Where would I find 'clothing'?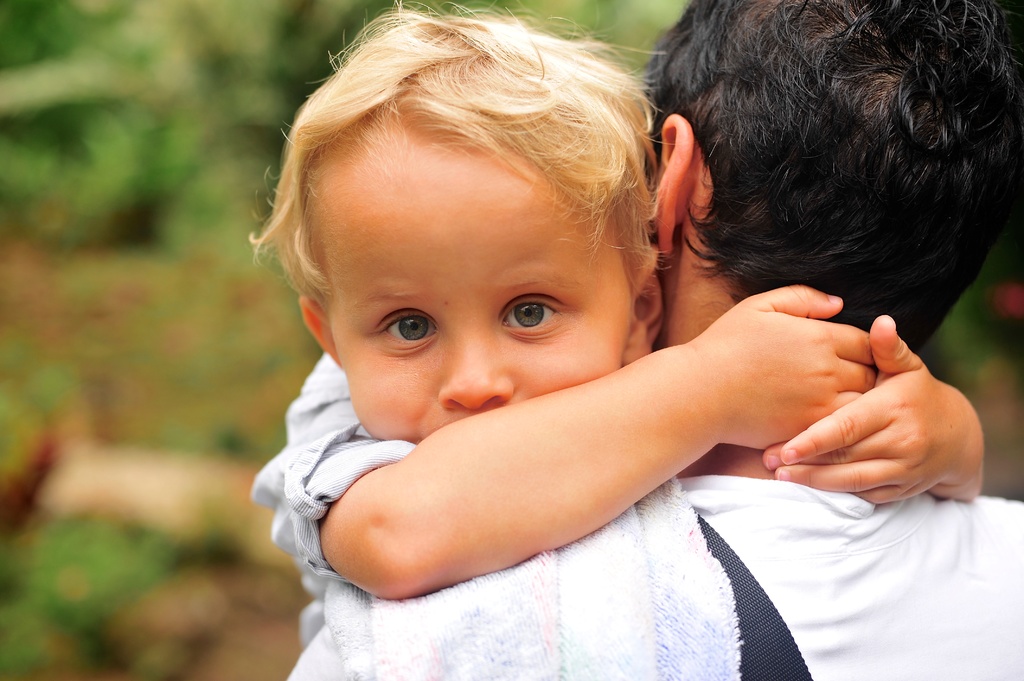
At detection(248, 336, 451, 604).
